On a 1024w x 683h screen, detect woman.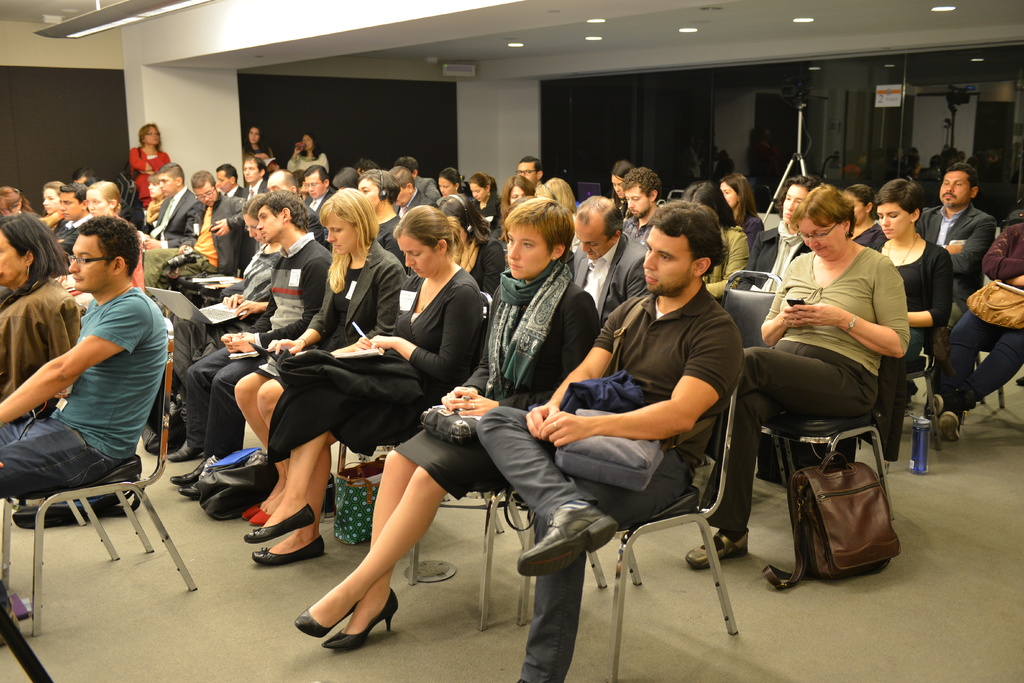
x1=242 y1=124 x2=275 y2=160.
